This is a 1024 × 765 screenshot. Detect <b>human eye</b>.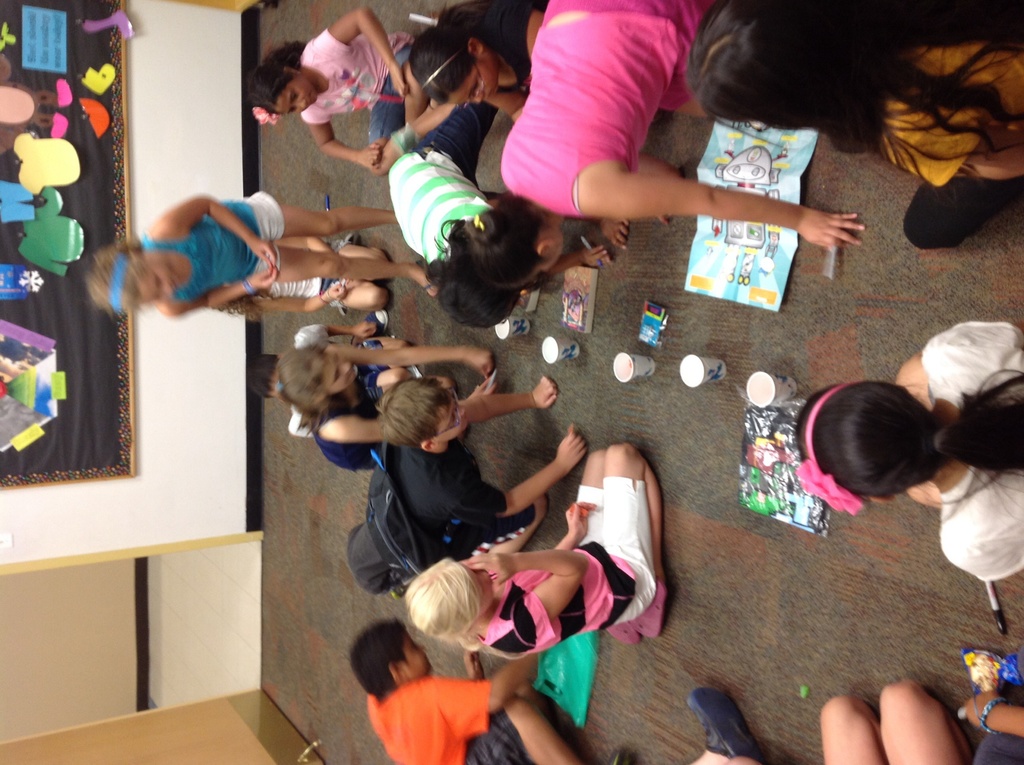
<box>292,89,296,99</box>.
